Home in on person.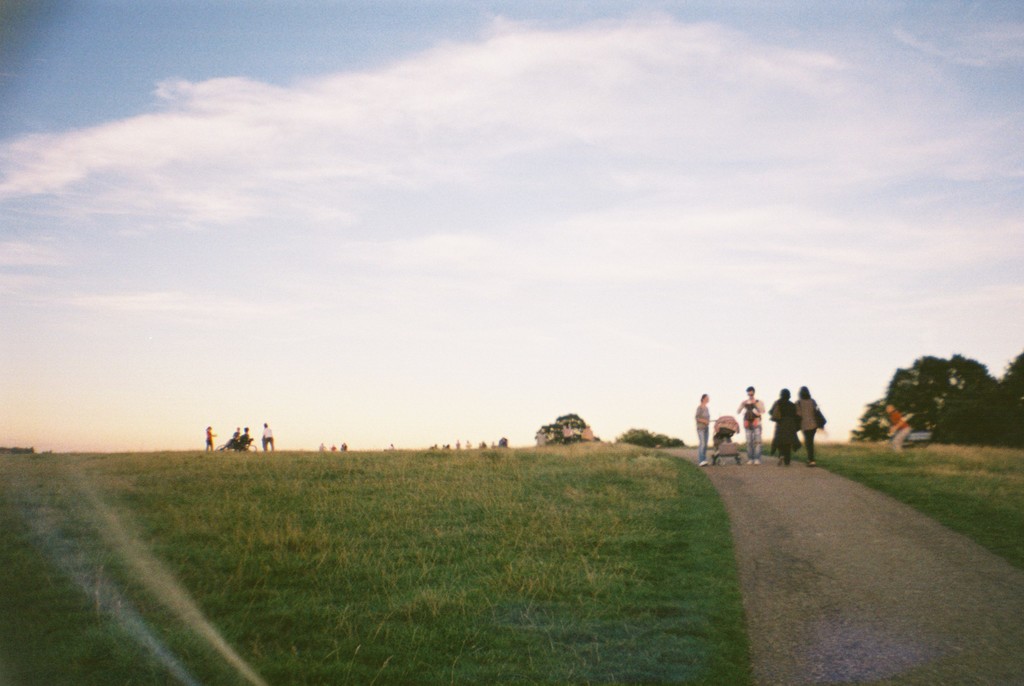
Homed in at select_region(738, 383, 767, 465).
